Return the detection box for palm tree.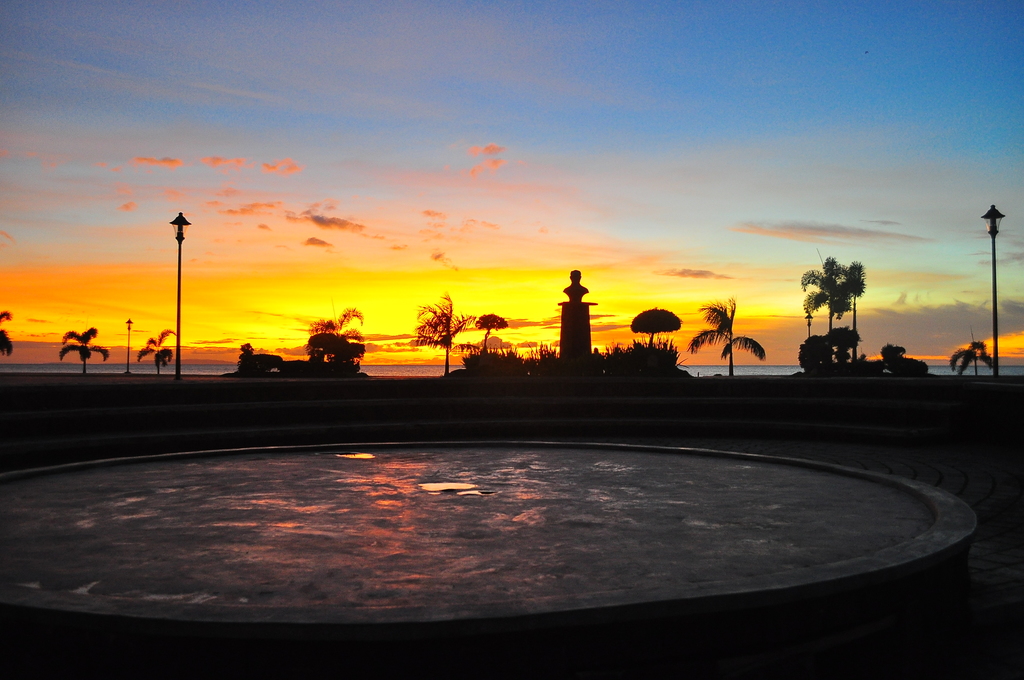
[54,330,107,386].
